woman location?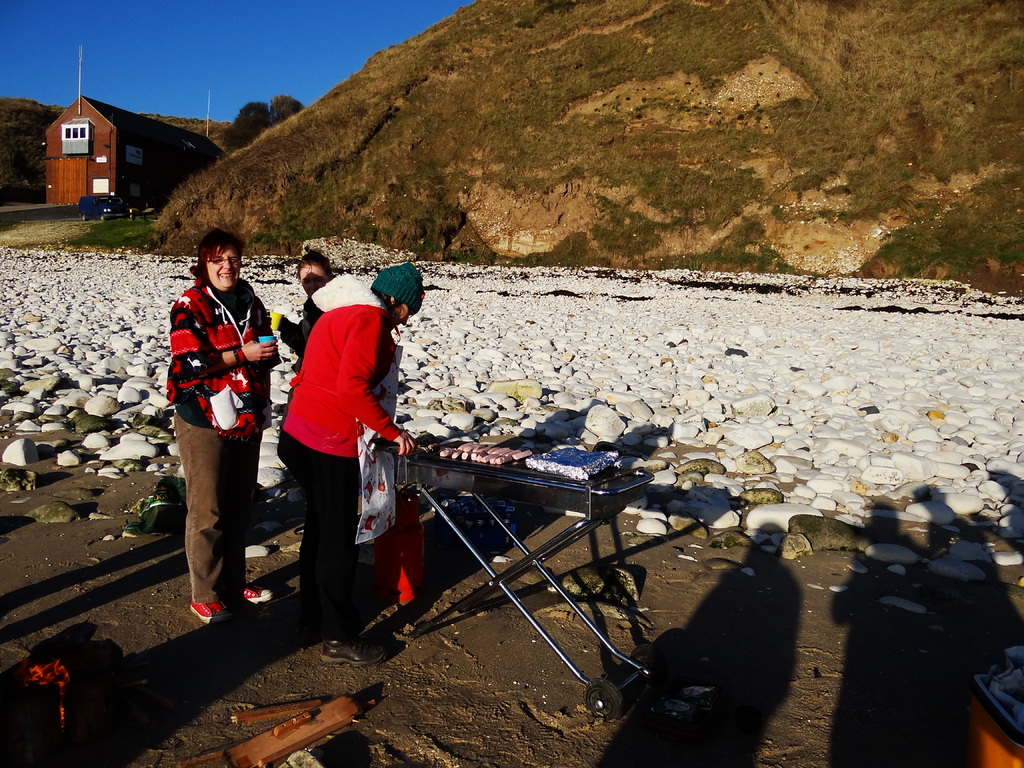
bbox=[154, 210, 273, 634]
